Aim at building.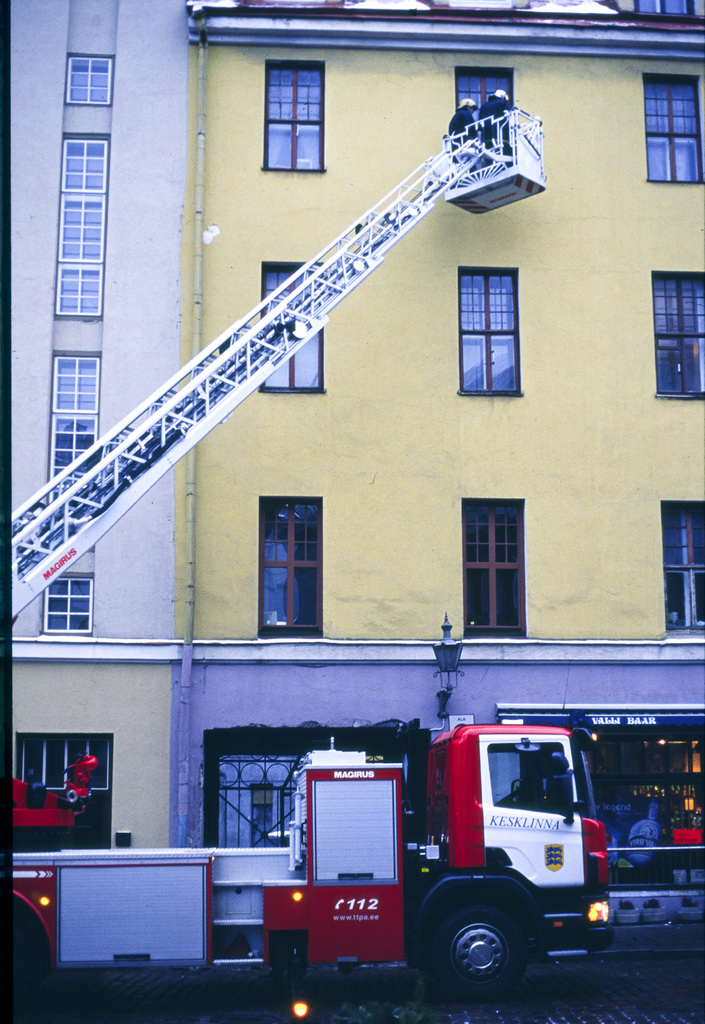
Aimed at select_region(13, 0, 193, 853).
